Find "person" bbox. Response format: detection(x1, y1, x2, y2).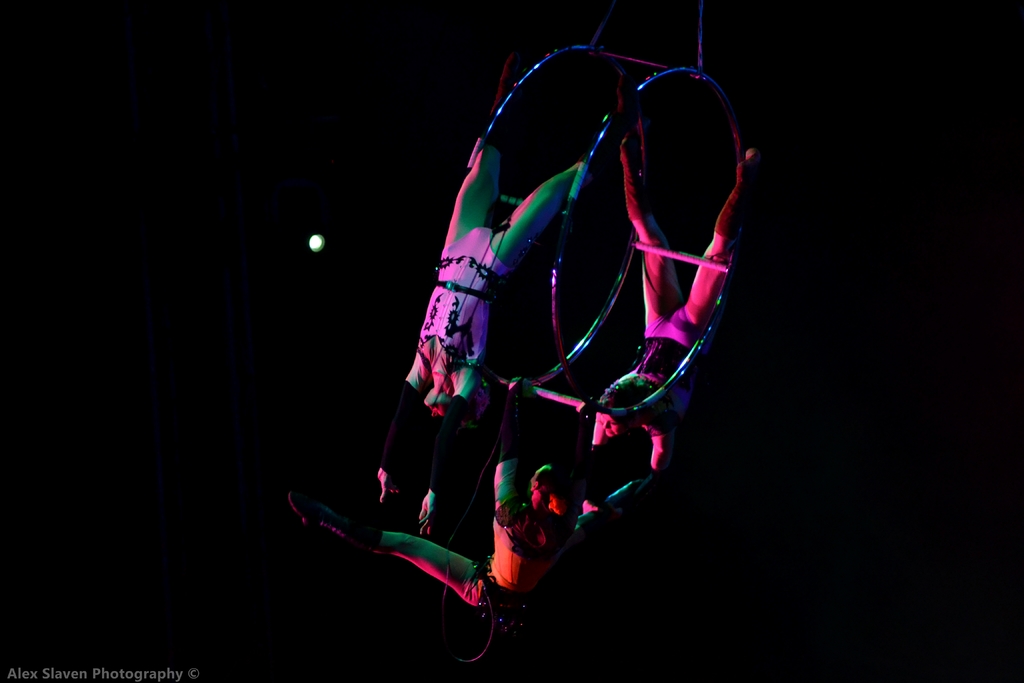
detection(351, 65, 656, 570).
